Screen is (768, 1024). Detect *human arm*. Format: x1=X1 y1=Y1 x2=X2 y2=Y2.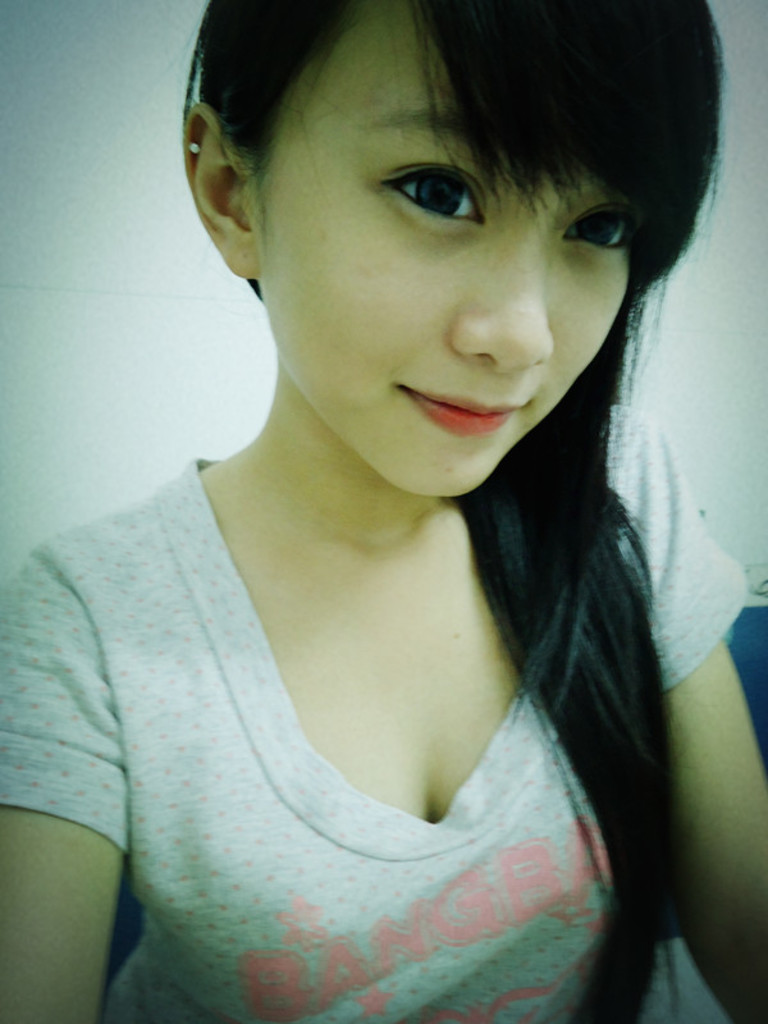
x1=643 y1=462 x2=767 y2=1023.
